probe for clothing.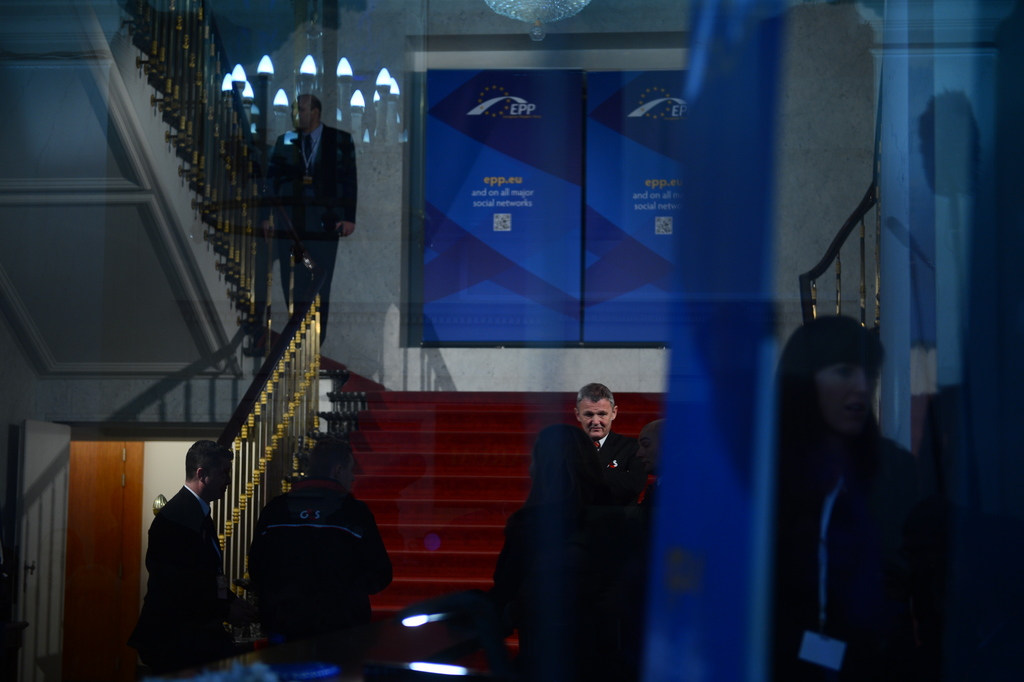
Probe result: 772,425,929,681.
